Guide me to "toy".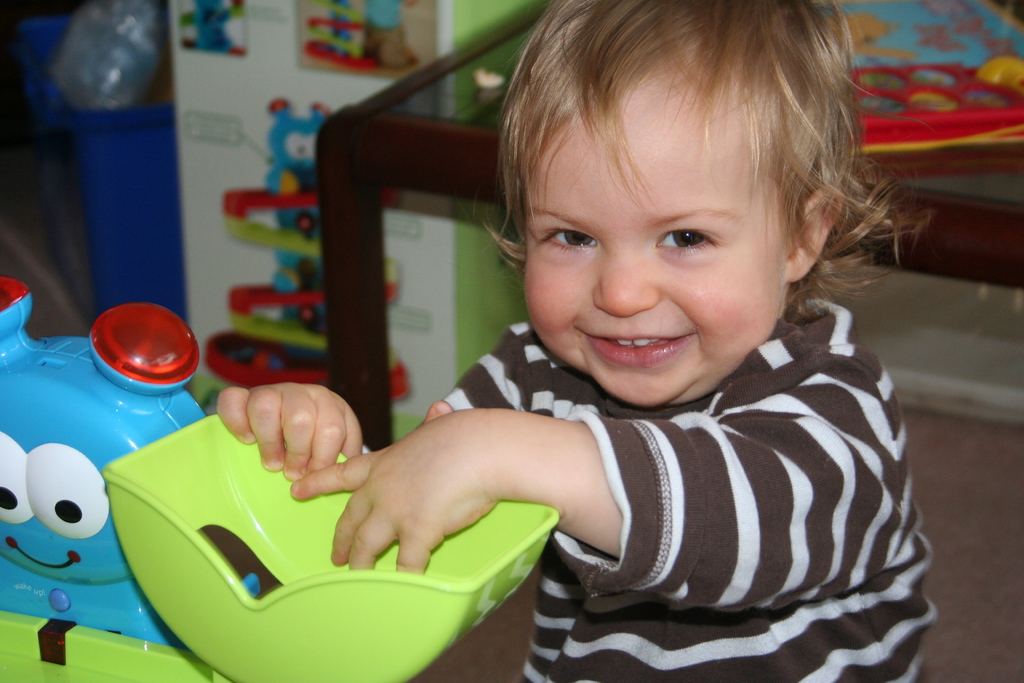
Guidance: 177, 0, 254, 58.
